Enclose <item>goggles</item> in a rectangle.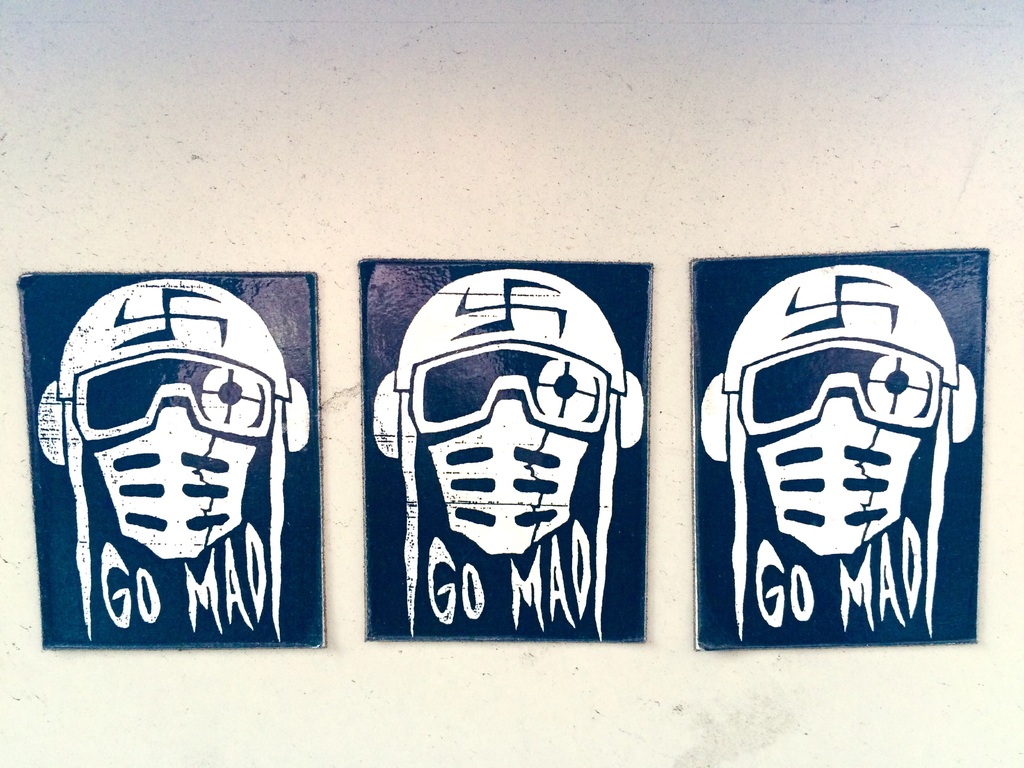
<bbox>739, 342, 937, 440</bbox>.
